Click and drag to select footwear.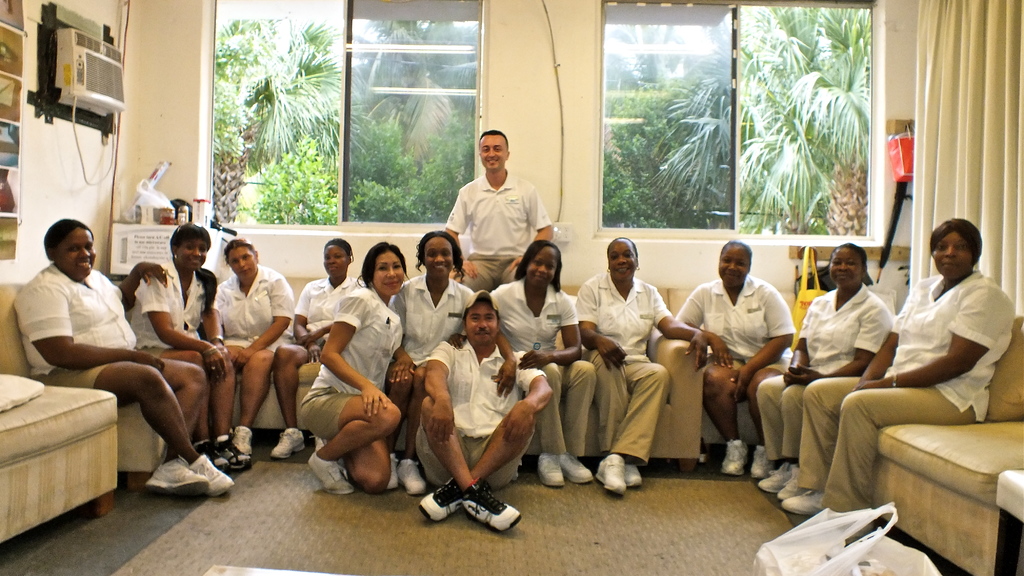
Selection: locate(306, 457, 355, 492).
